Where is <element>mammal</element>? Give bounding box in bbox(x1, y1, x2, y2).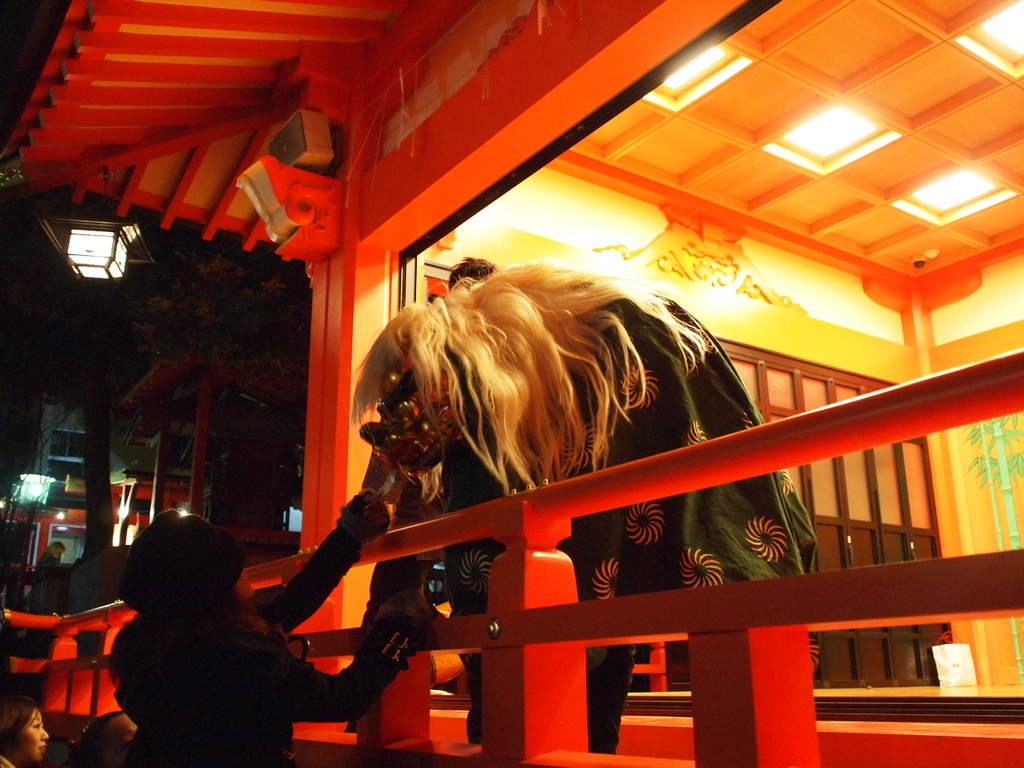
bbox(446, 252, 511, 746).
